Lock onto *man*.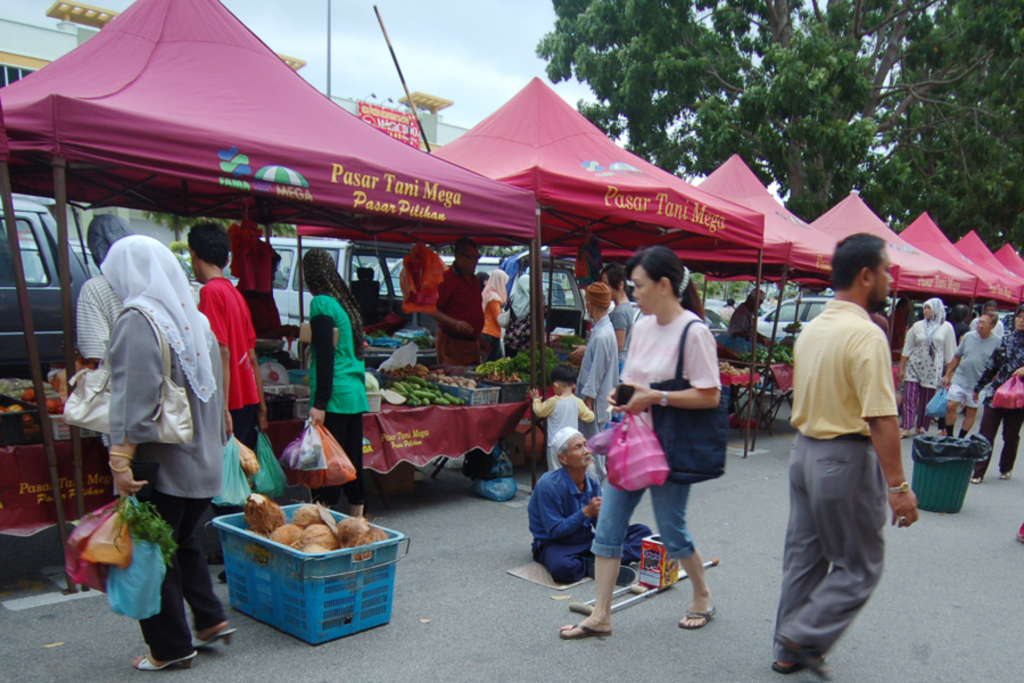
Locked: Rect(575, 282, 616, 482).
